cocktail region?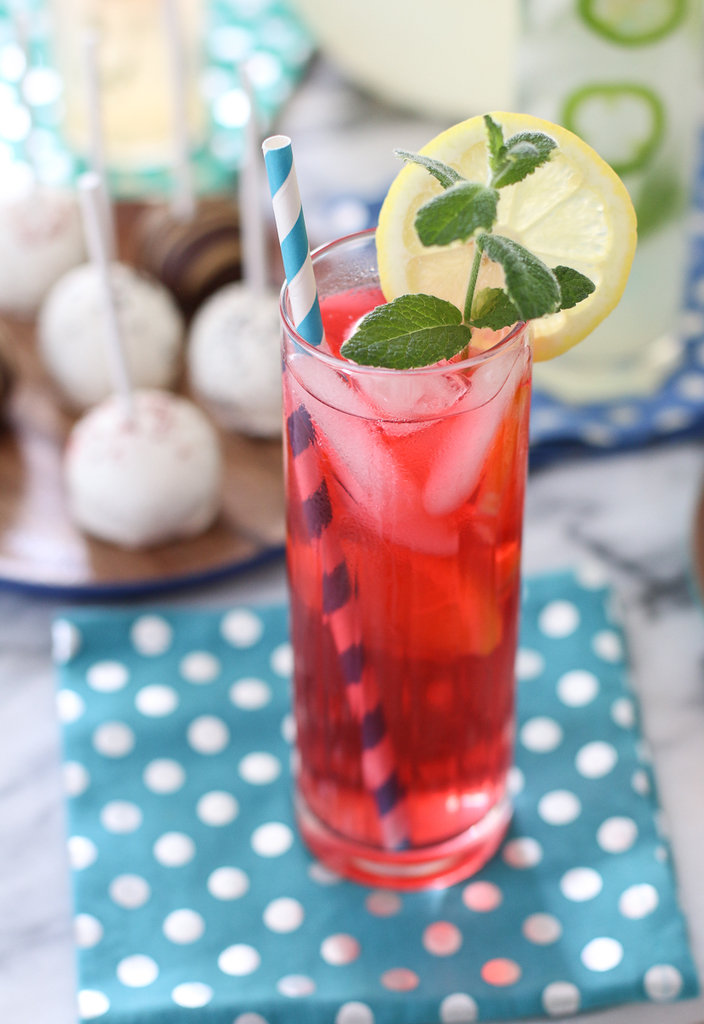
(x1=261, y1=107, x2=643, y2=881)
